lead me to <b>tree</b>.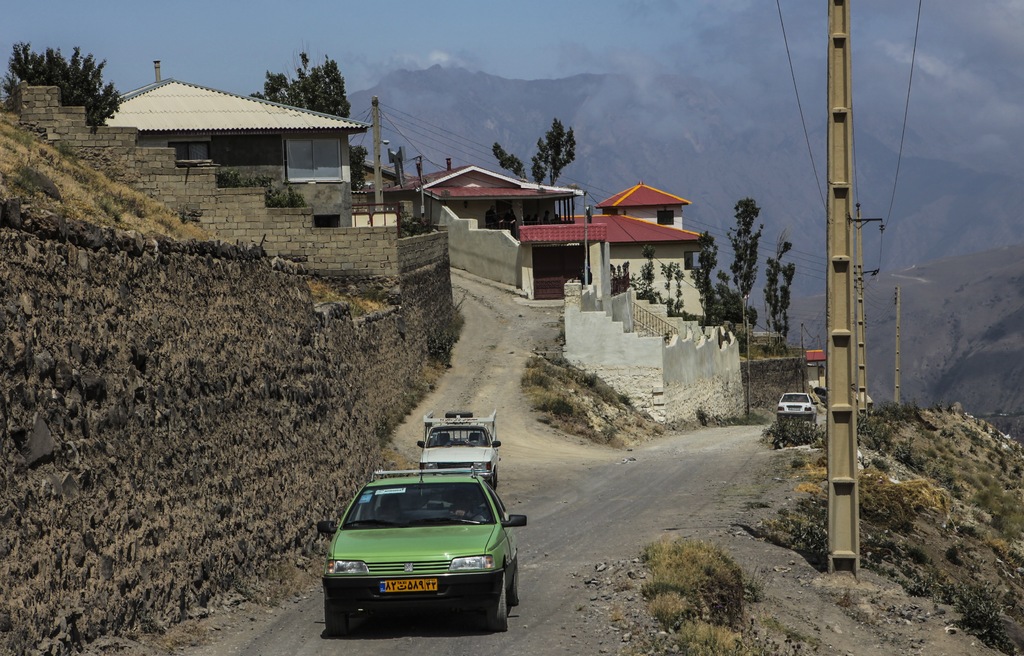
Lead to bbox(685, 231, 719, 333).
